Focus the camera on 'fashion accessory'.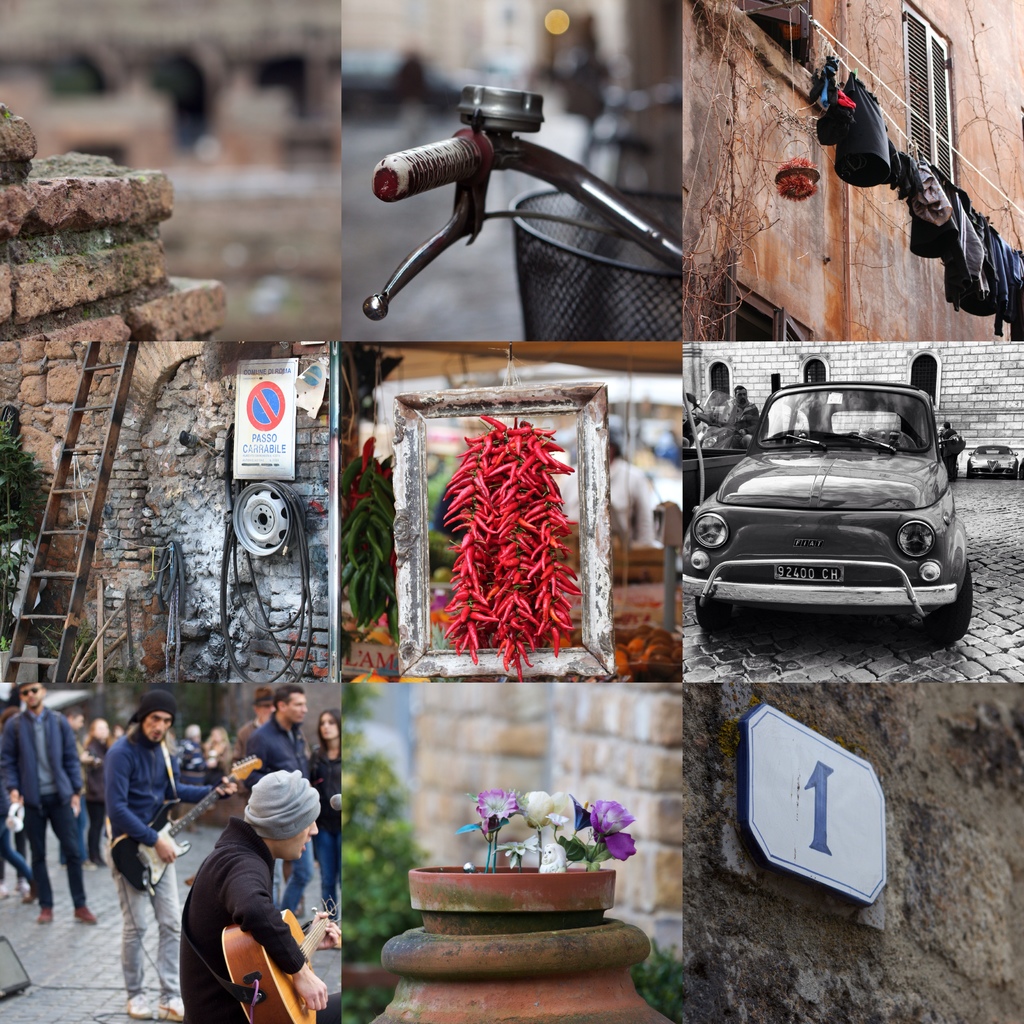
Focus region: left=38, top=908, right=52, bottom=923.
